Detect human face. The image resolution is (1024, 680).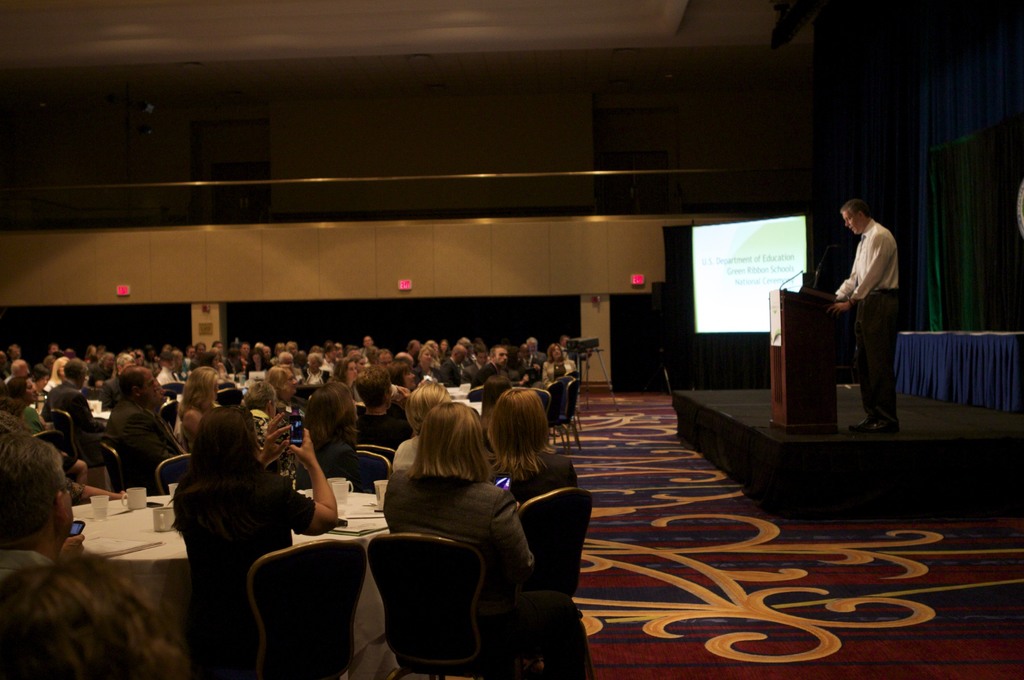
region(37, 377, 47, 391).
